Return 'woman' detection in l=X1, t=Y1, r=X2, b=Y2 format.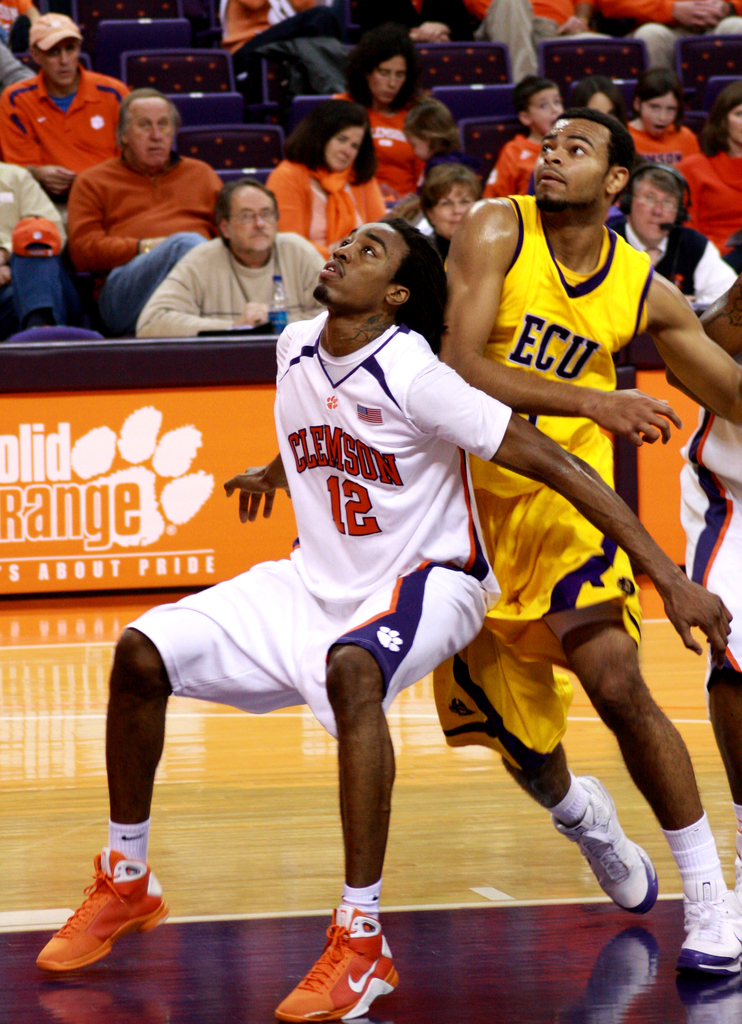
l=264, t=100, r=388, b=261.
